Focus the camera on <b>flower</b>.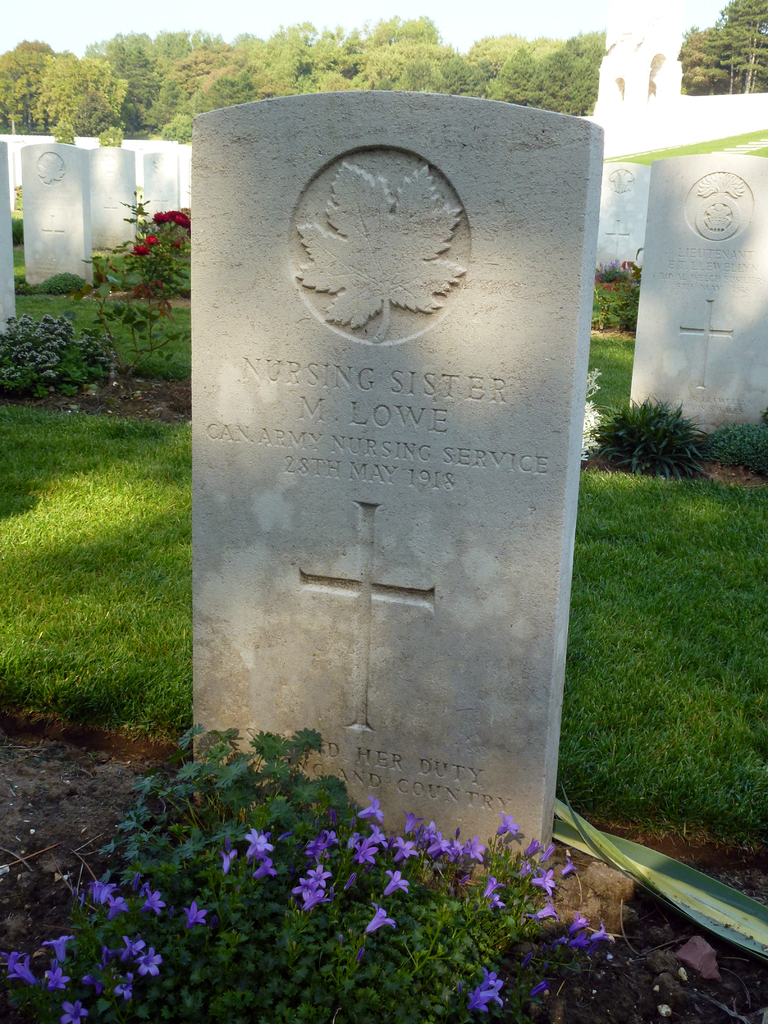
Focus region: (394,835,420,860).
